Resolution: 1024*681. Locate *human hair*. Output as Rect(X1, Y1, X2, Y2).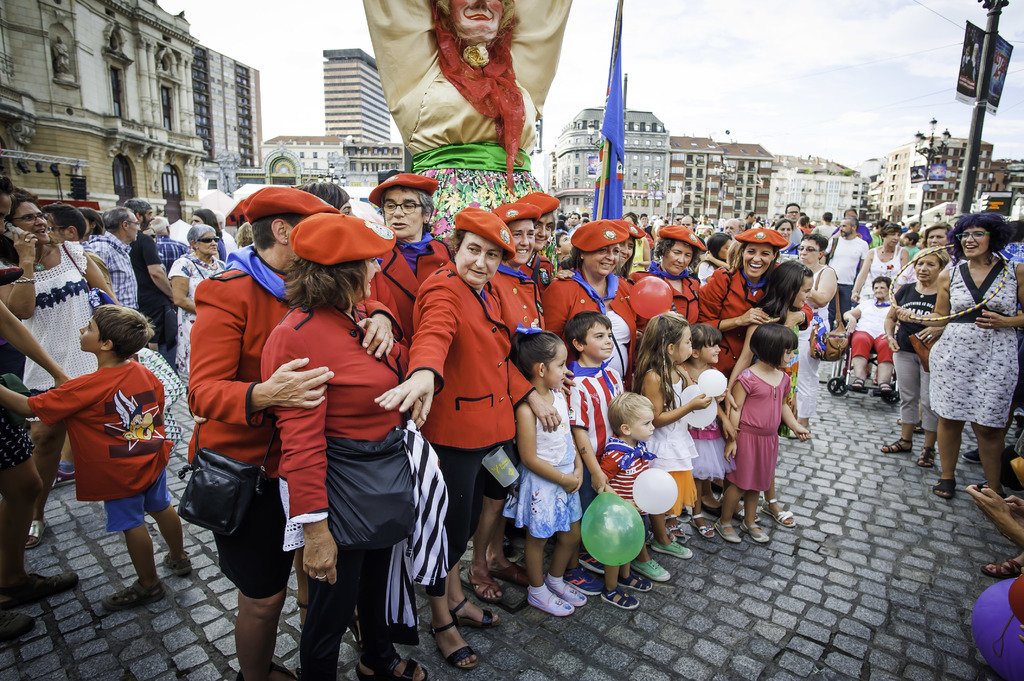
Rect(559, 237, 613, 269).
